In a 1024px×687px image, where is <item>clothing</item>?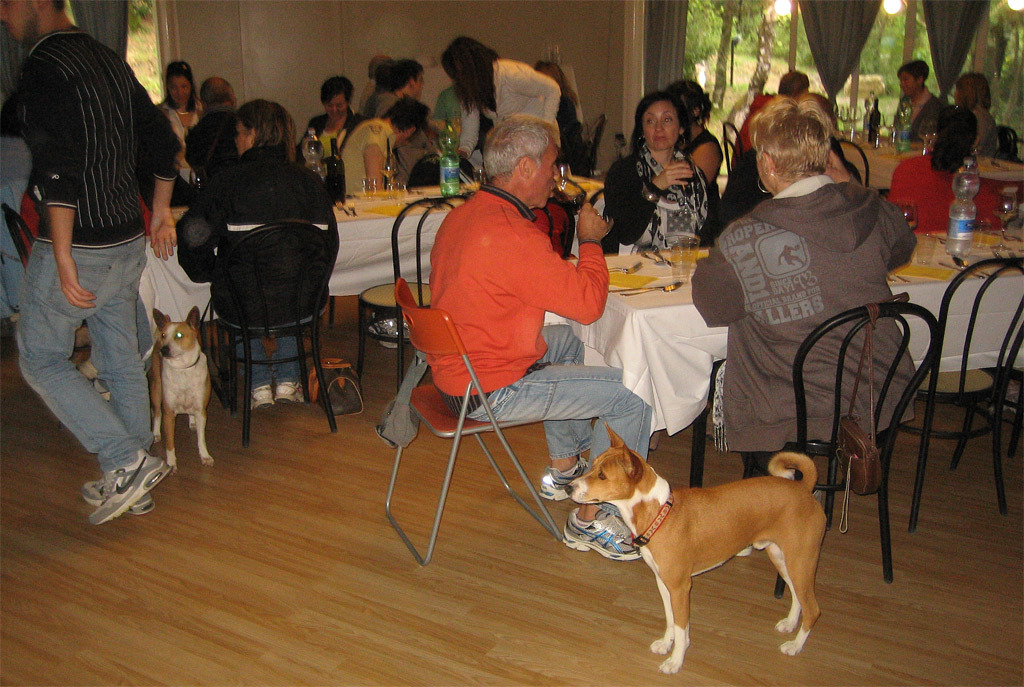
Rect(165, 112, 238, 207).
